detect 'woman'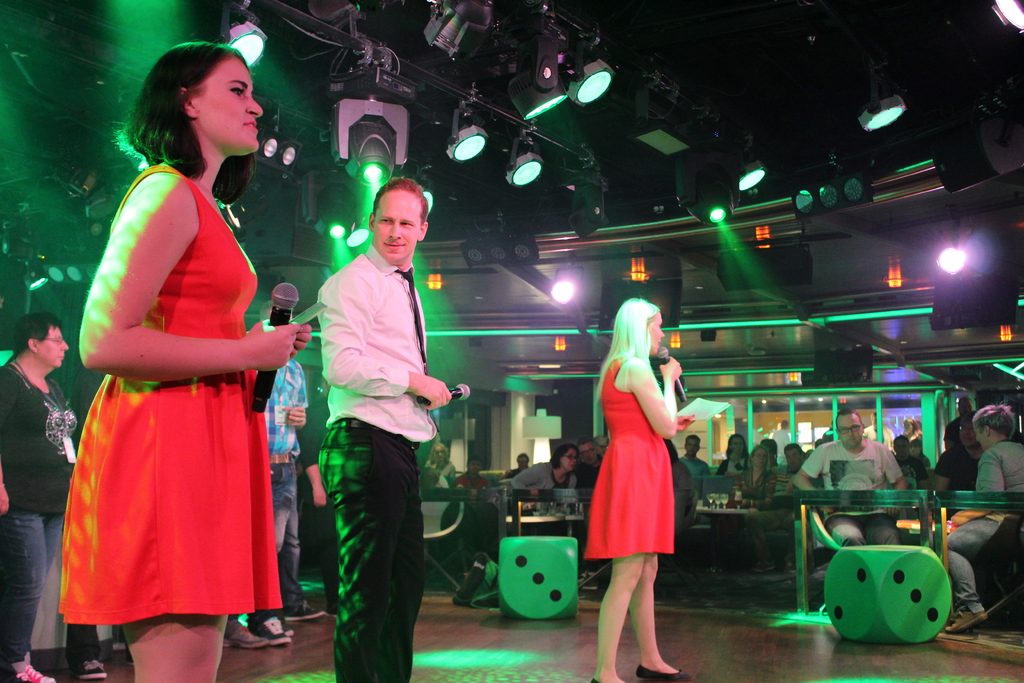
510,443,582,496
